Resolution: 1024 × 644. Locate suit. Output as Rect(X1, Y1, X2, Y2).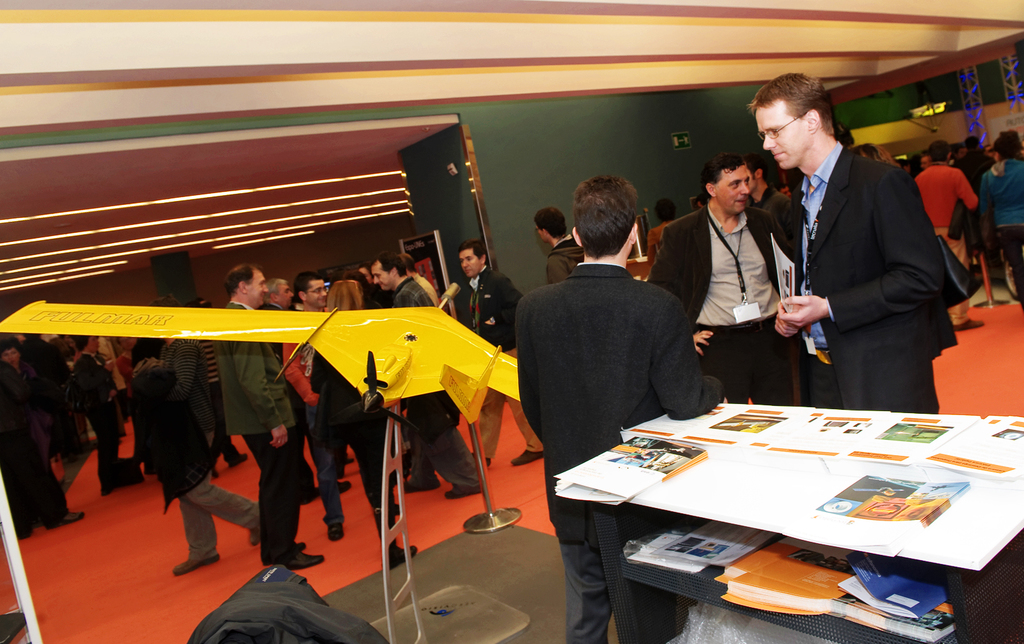
Rect(646, 204, 798, 405).
